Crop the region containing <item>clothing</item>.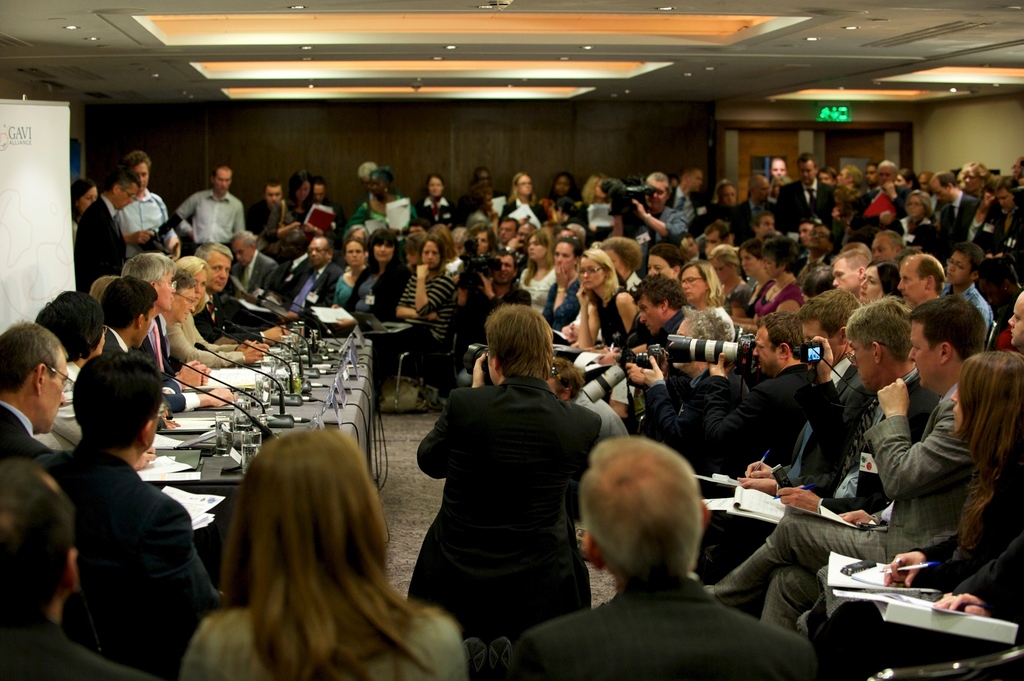
Crop region: 627/208/690/259.
